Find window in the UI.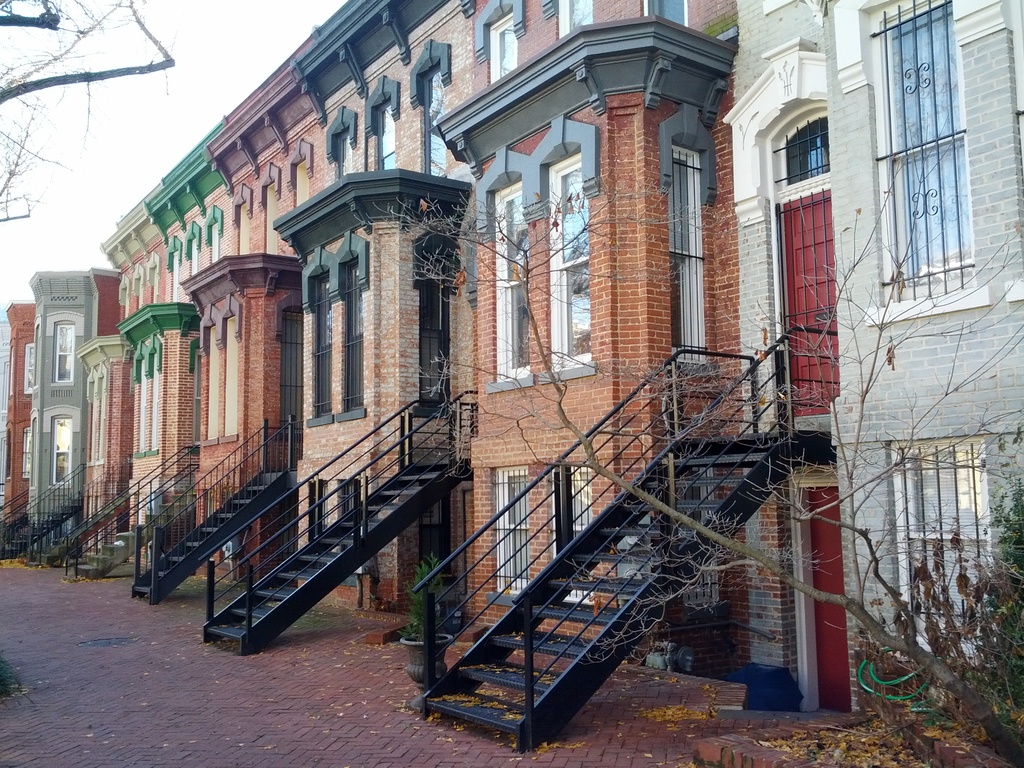
UI element at (left=410, top=35, right=454, bottom=178).
